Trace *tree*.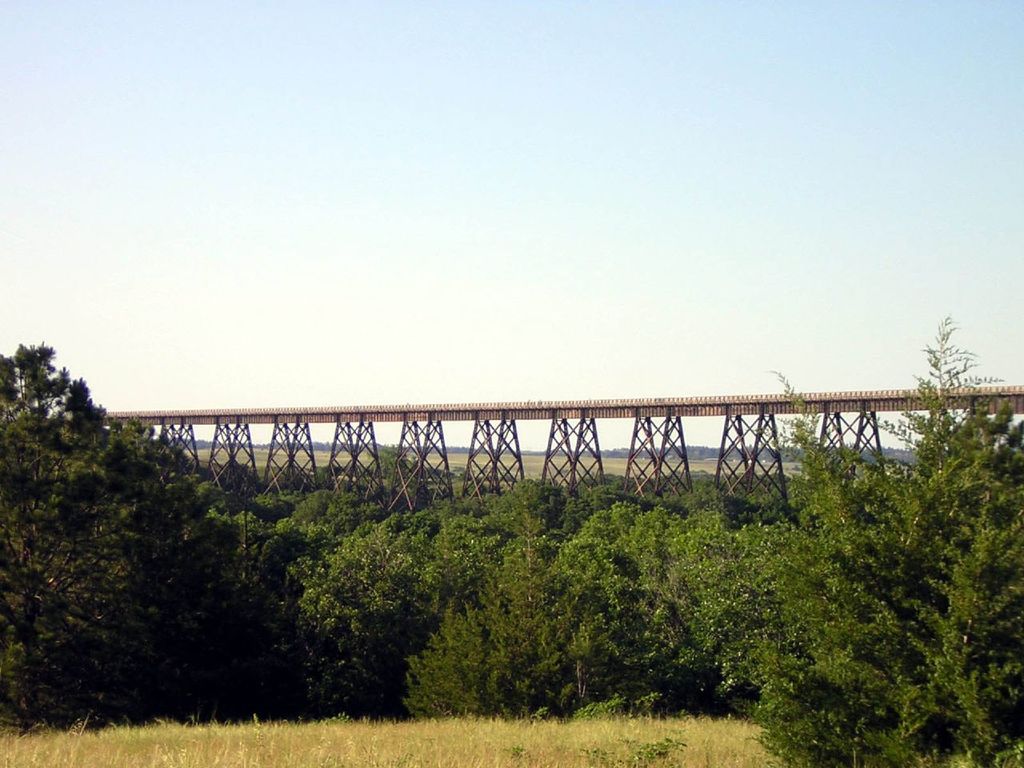
Traced to (left=270, top=482, right=442, bottom=719).
